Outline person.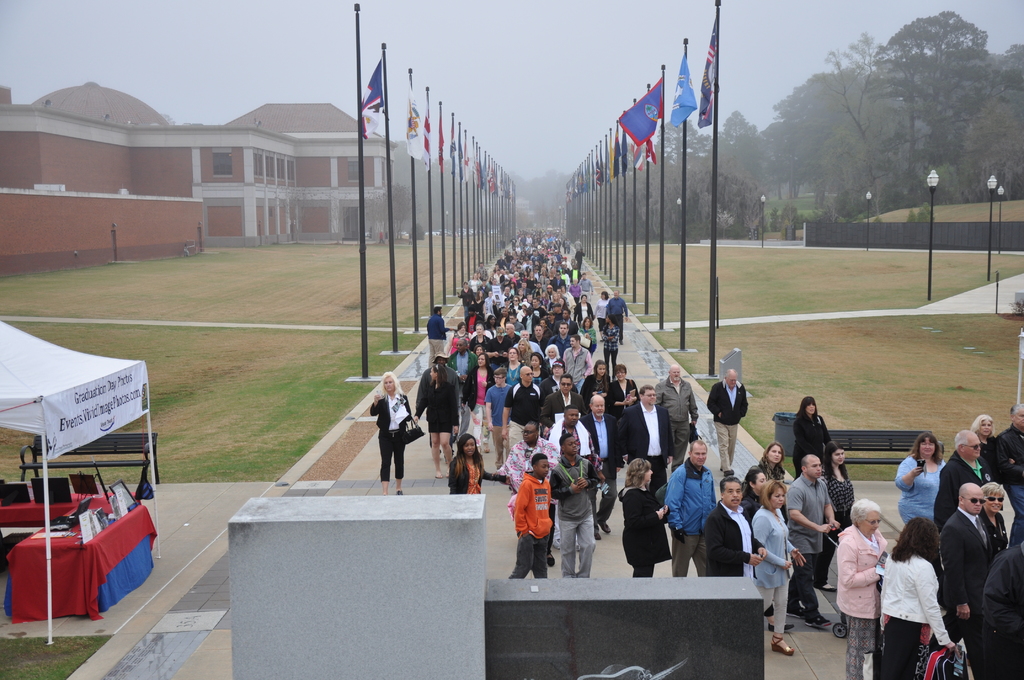
Outline: l=368, t=368, r=418, b=498.
